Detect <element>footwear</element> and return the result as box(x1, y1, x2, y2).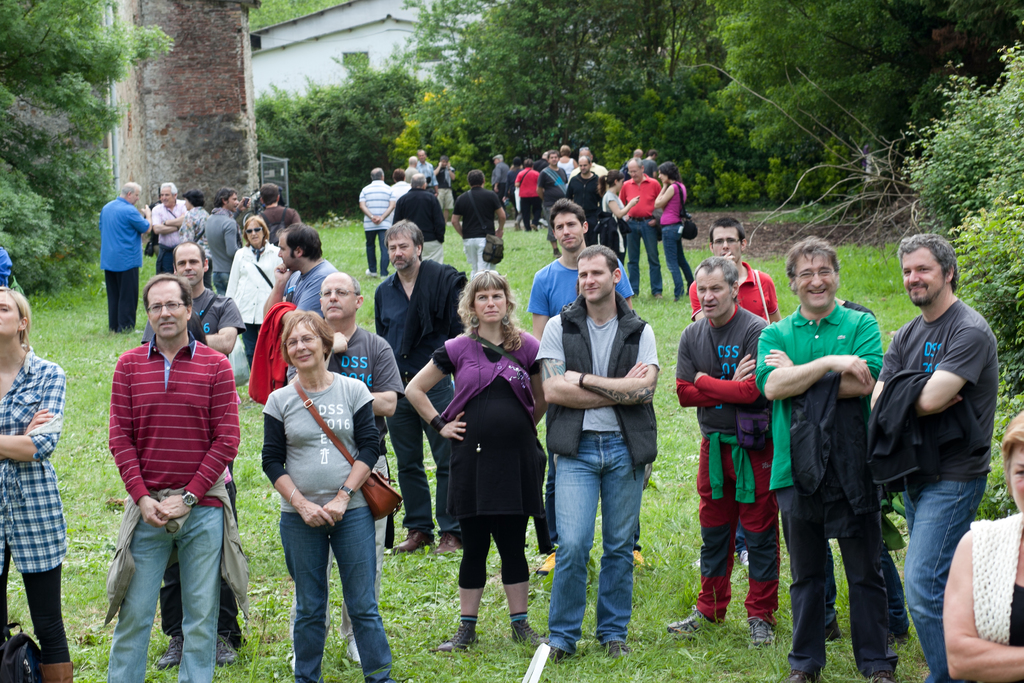
box(632, 551, 647, 571).
